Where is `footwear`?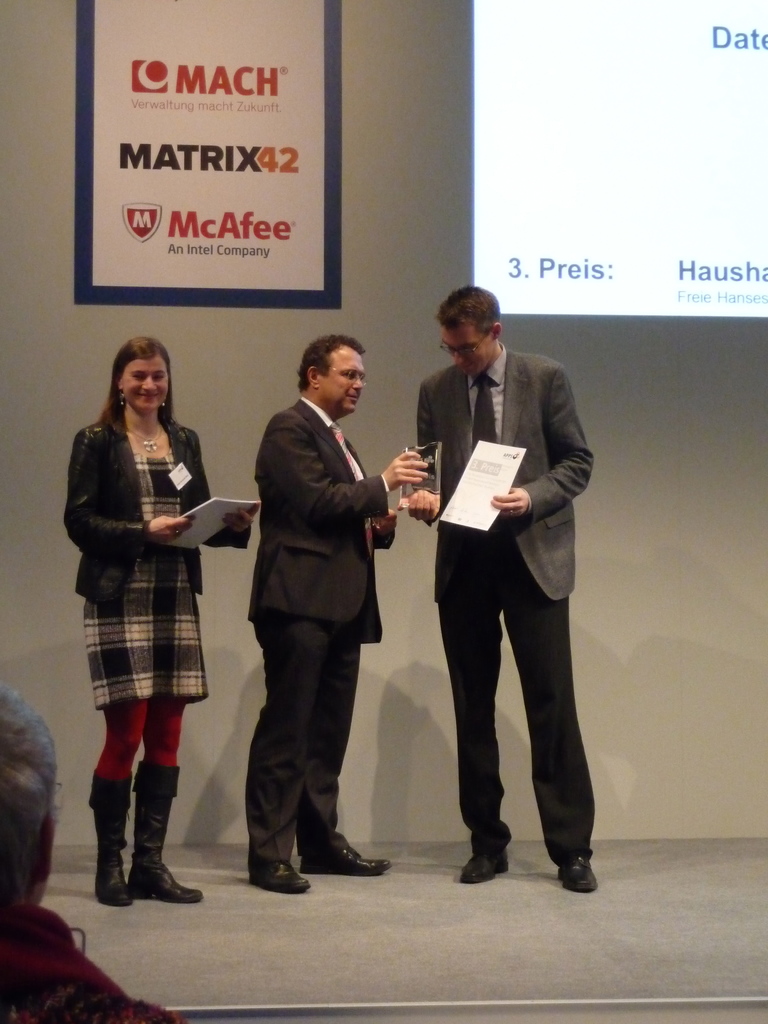
x1=93 y1=771 x2=131 y2=911.
